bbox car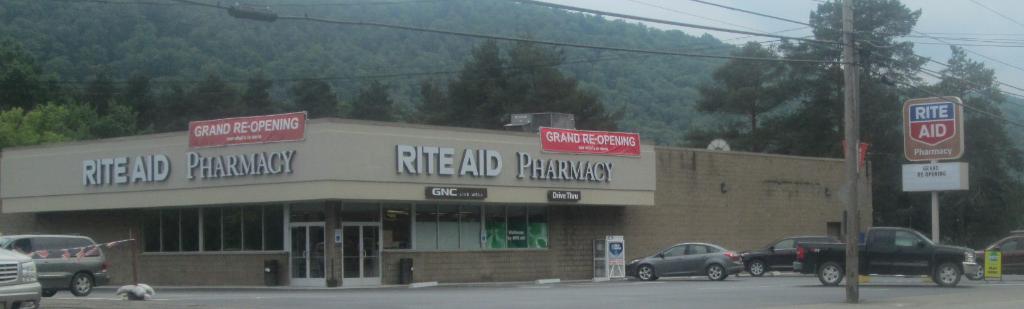
<region>0, 246, 43, 308</region>
